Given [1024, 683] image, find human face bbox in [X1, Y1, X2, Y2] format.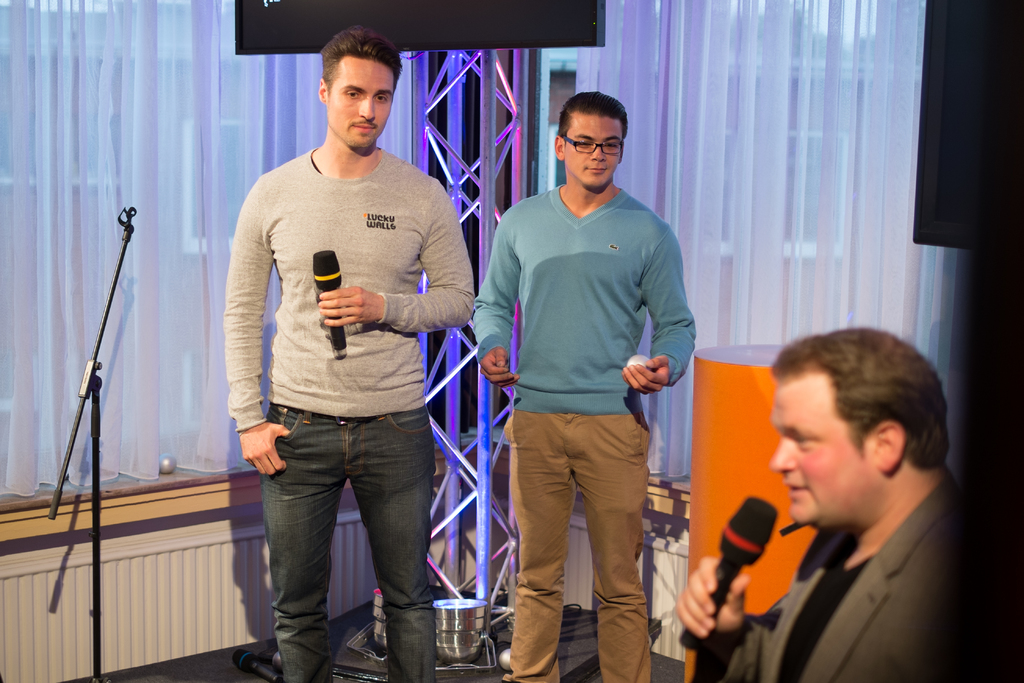
[563, 109, 623, 185].
